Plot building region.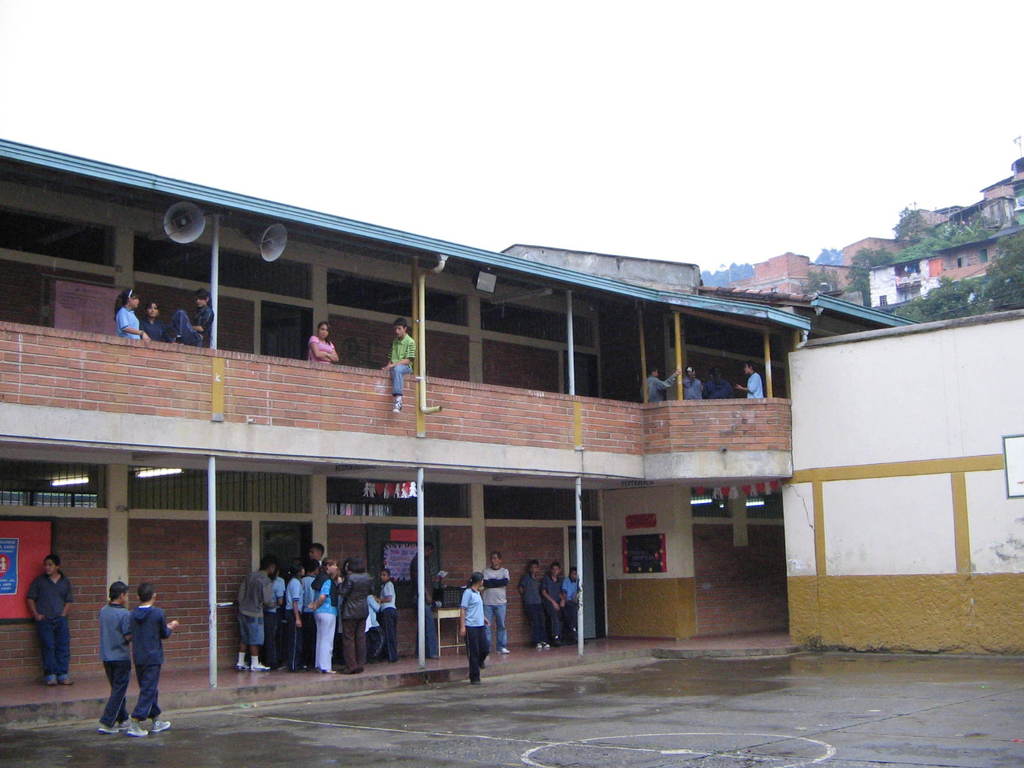
Plotted at x1=781 y1=306 x2=1023 y2=650.
